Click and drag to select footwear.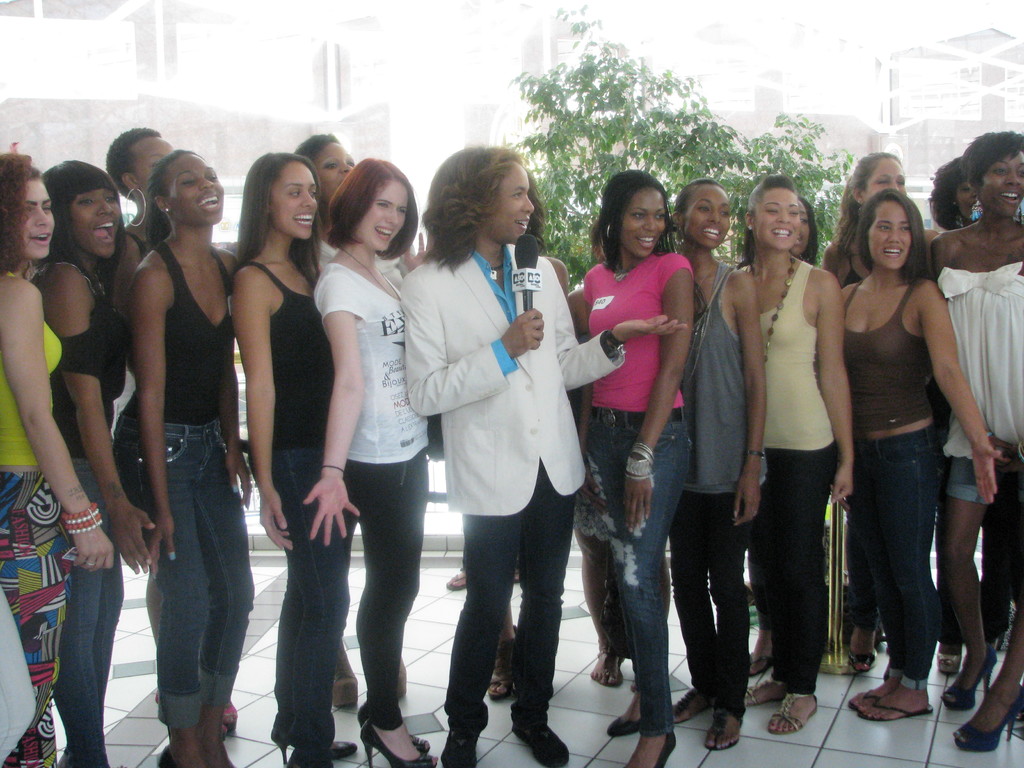
Selection: 844,651,878,675.
